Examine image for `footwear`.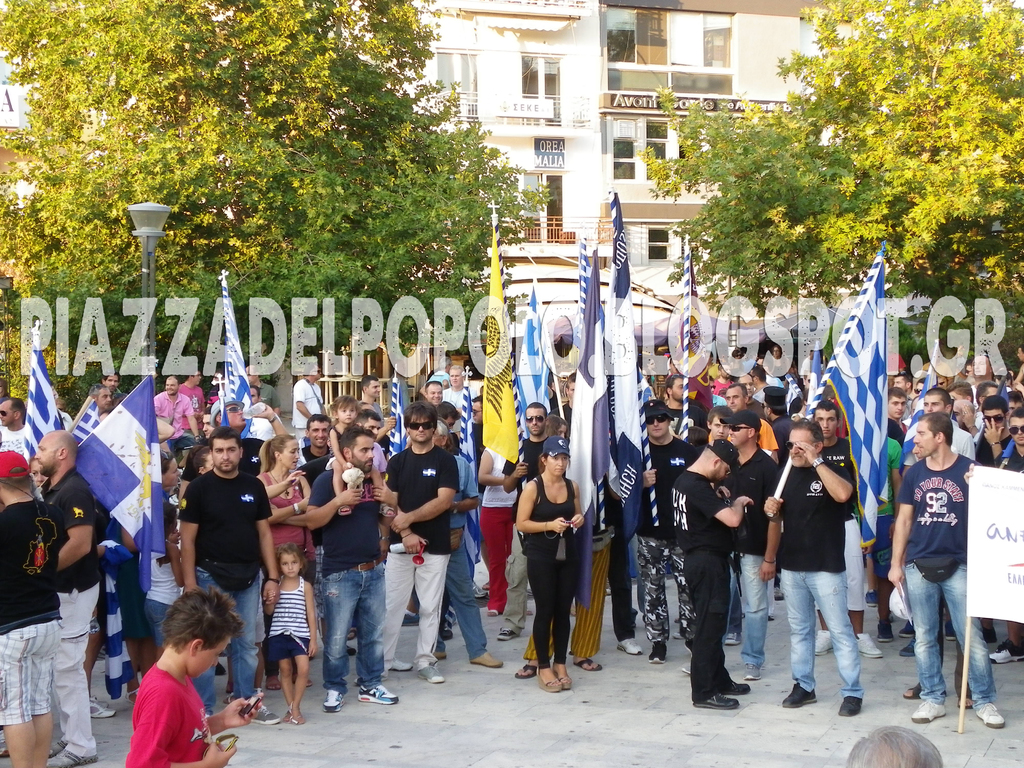
Examination result: <box>321,691,346,712</box>.
